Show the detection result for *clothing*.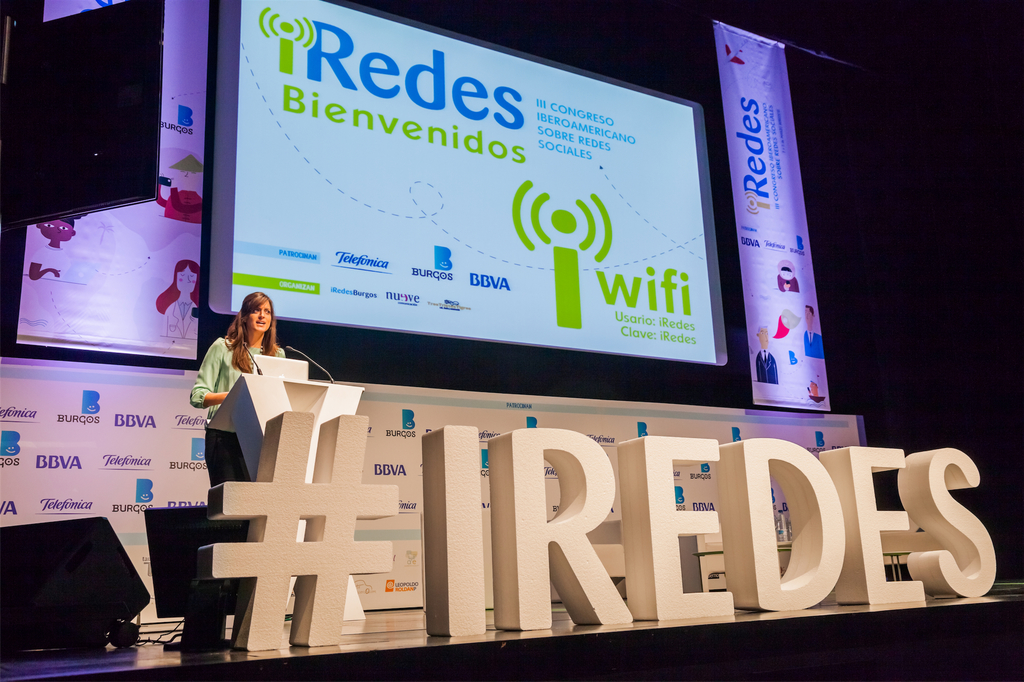
(805,331,826,358).
